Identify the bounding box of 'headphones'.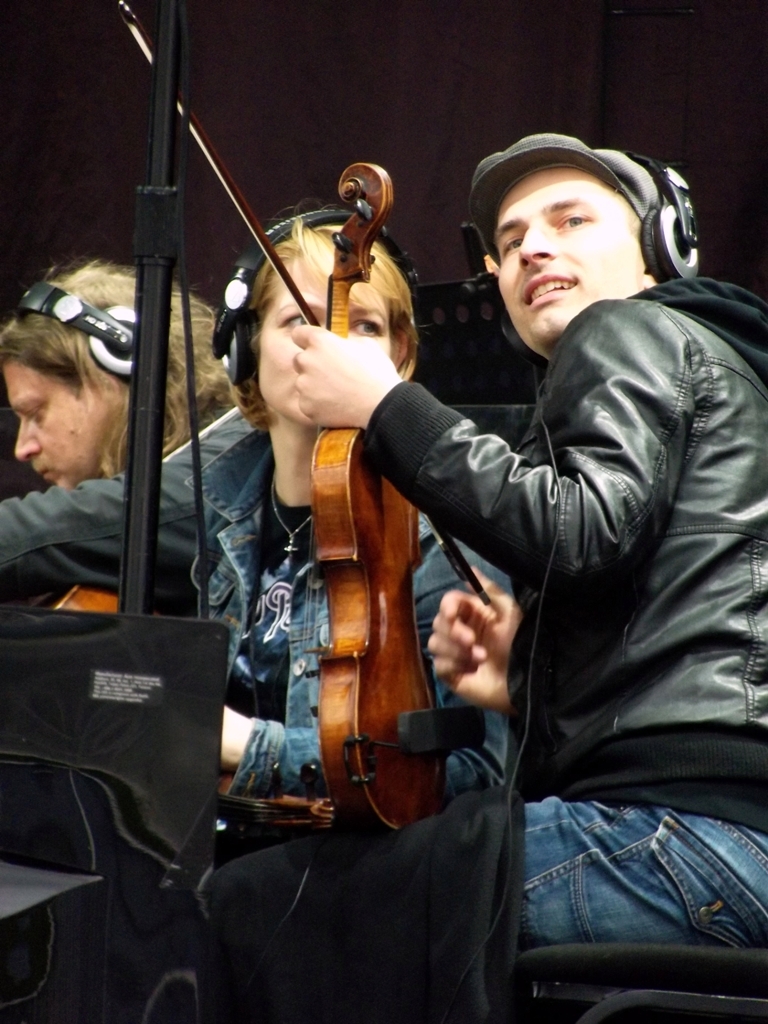
{"left": 7, "top": 274, "right": 131, "bottom": 372}.
